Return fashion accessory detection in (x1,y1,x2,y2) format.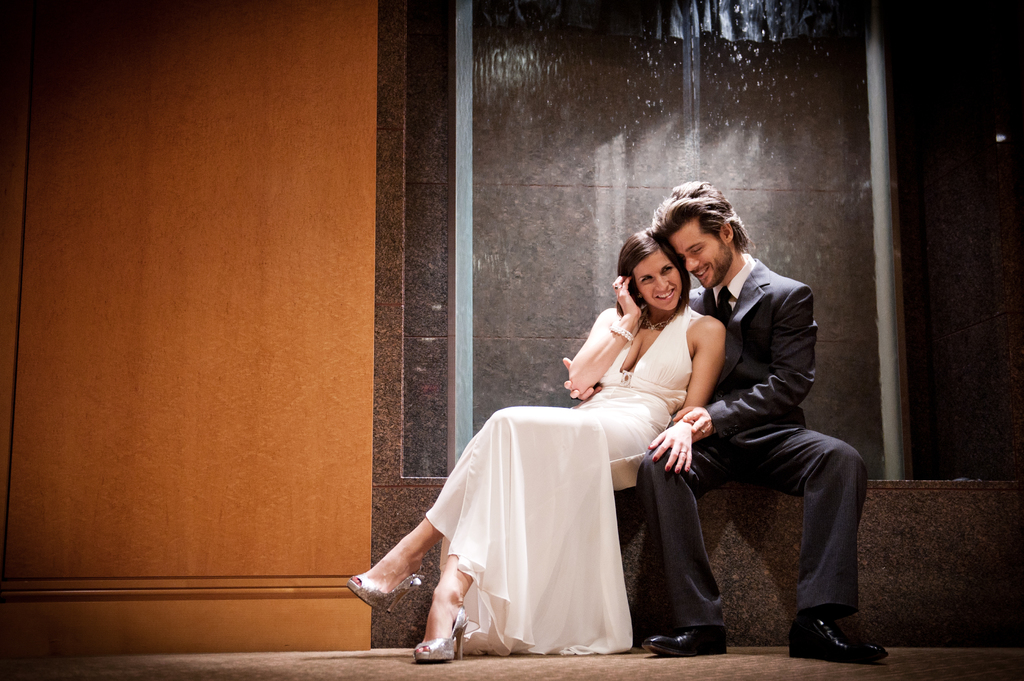
(677,447,687,458).
